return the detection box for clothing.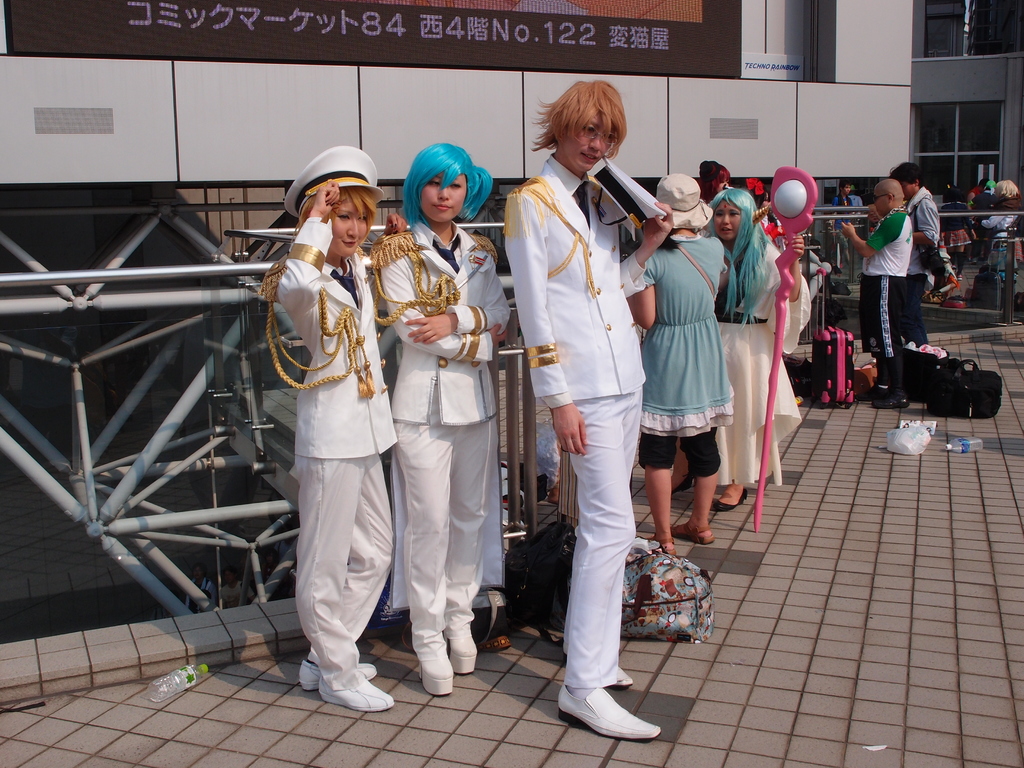
select_region(969, 184, 980, 202).
